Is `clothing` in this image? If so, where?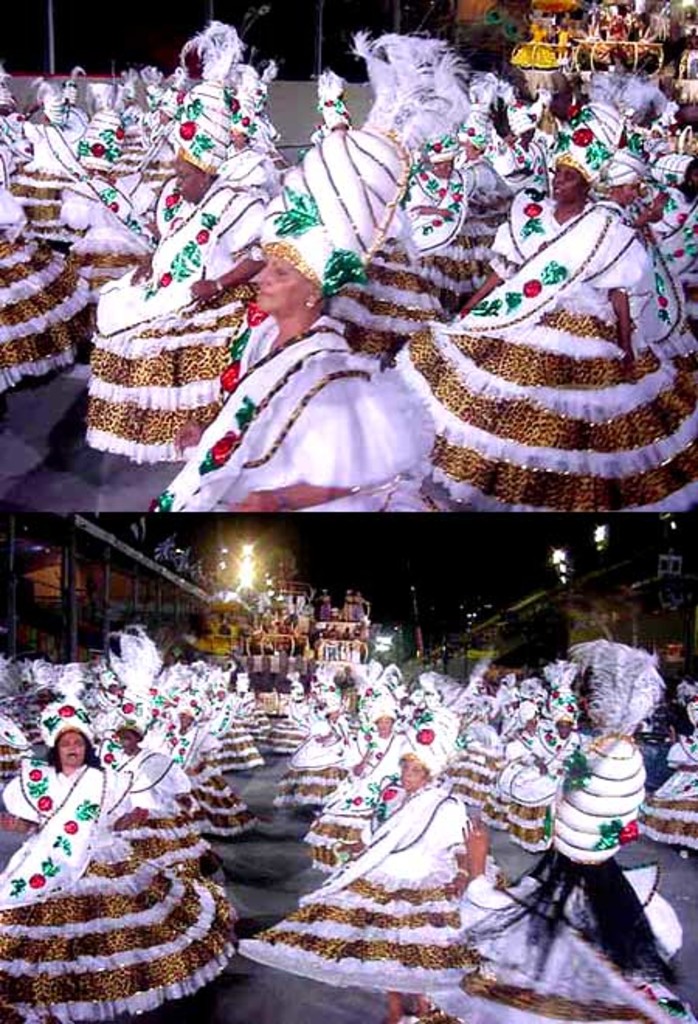
Yes, at x1=617, y1=146, x2=675, y2=306.
